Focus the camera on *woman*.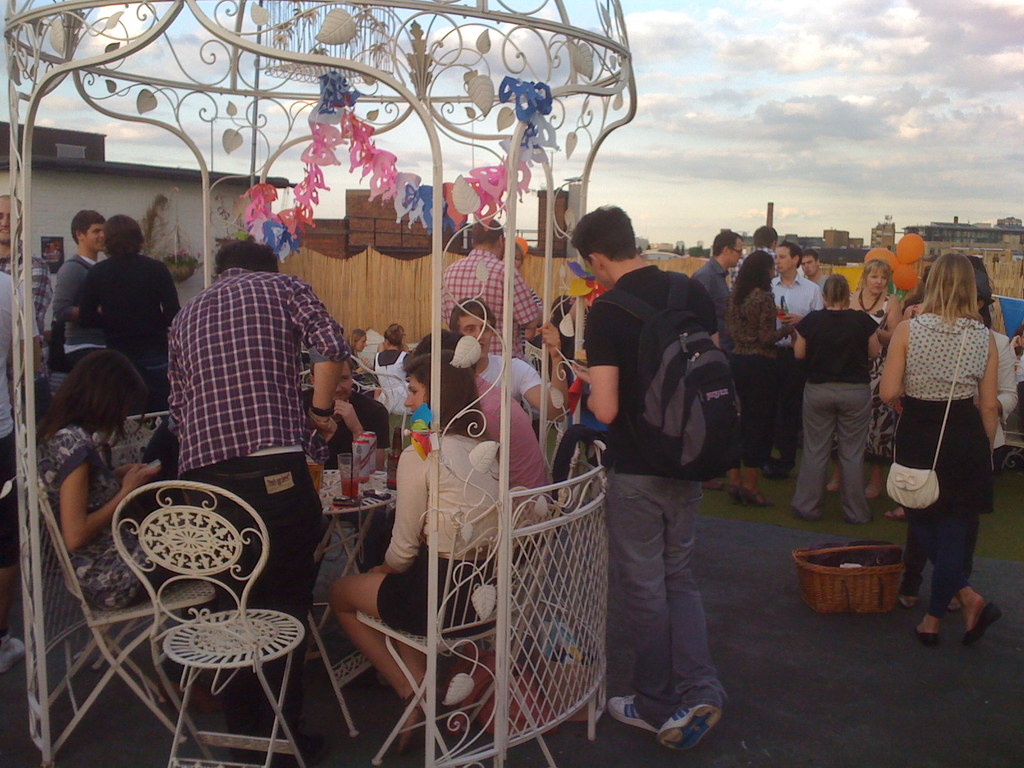
Focus region: detection(362, 326, 420, 415).
